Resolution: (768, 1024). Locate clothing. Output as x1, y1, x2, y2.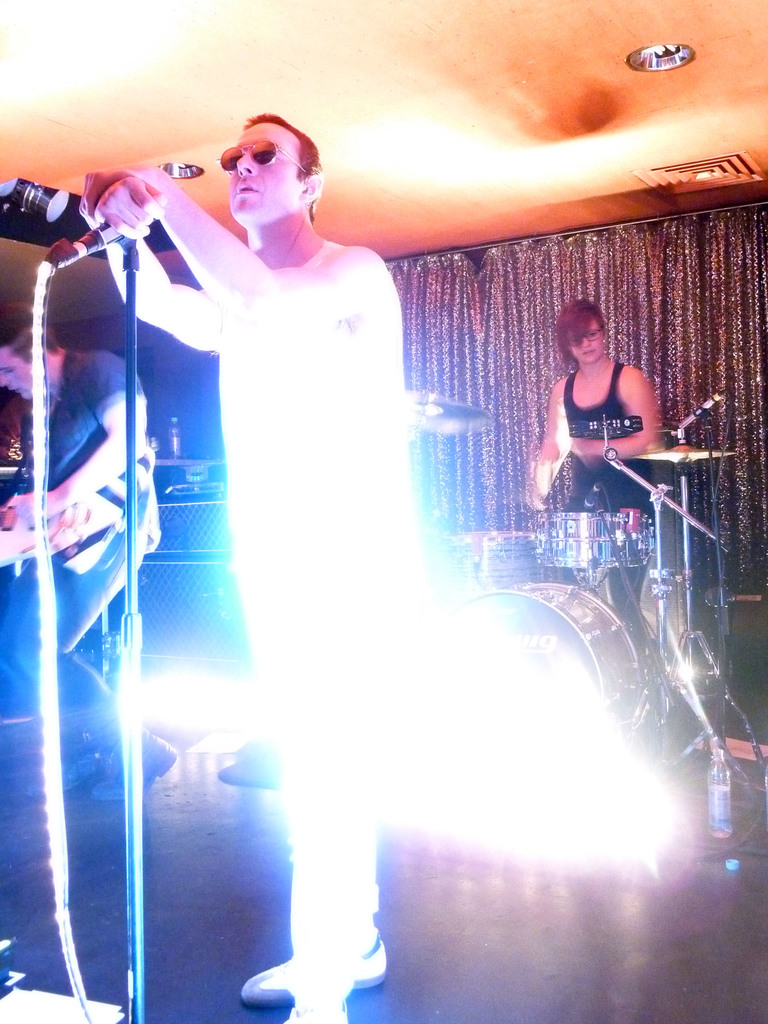
124, 220, 425, 1023.
